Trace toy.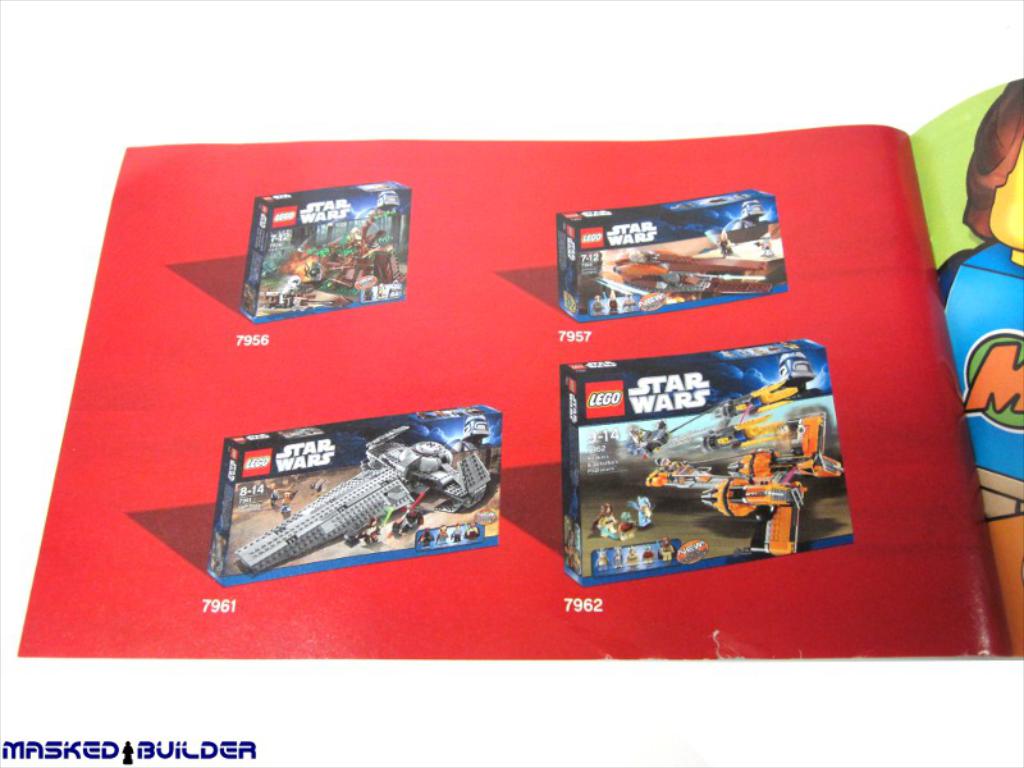
Traced to bbox=[625, 493, 657, 531].
